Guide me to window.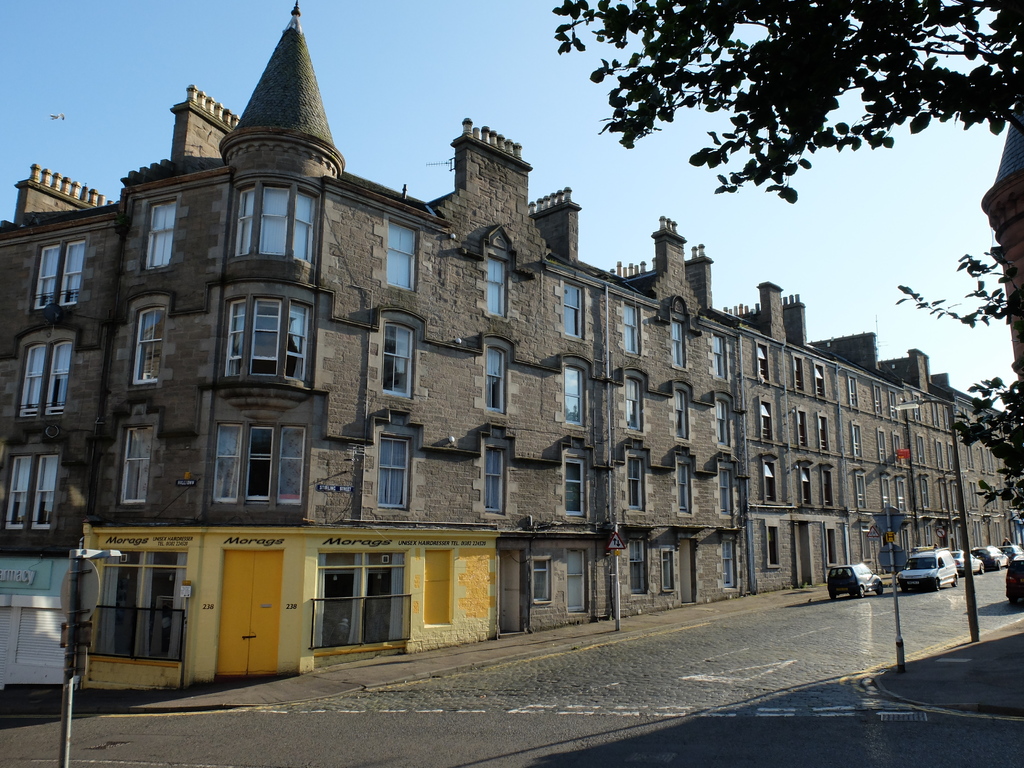
Guidance: rect(564, 280, 583, 340).
